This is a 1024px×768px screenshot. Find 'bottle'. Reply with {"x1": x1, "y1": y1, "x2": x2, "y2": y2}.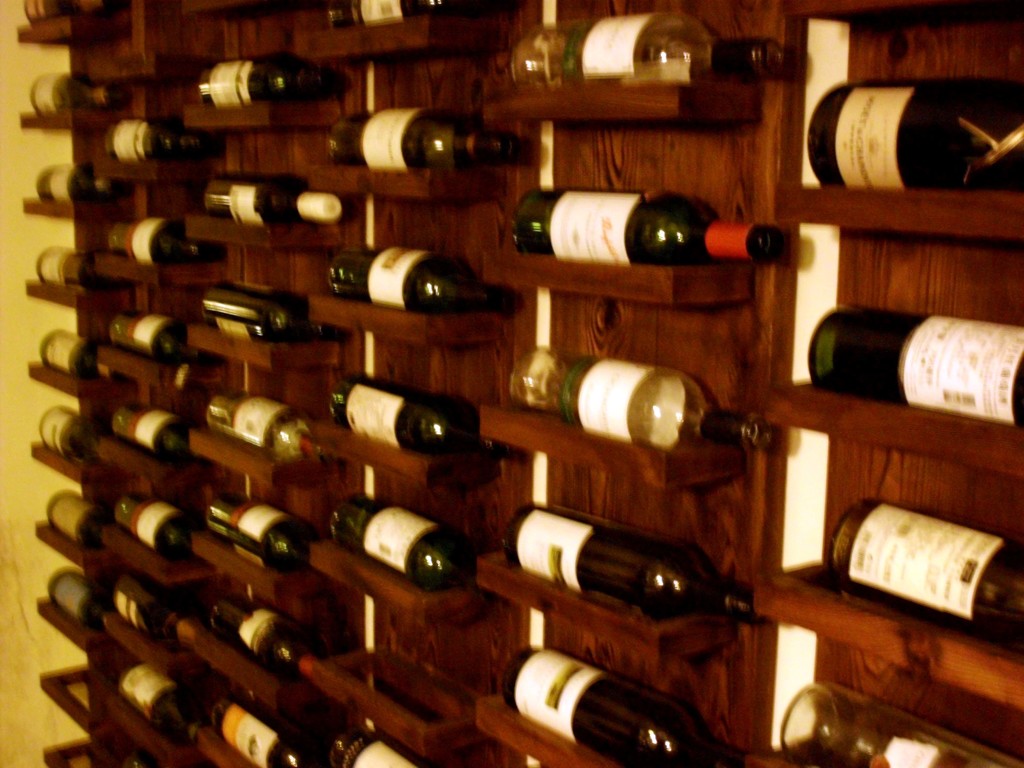
{"x1": 38, "y1": 330, "x2": 117, "y2": 384}.
